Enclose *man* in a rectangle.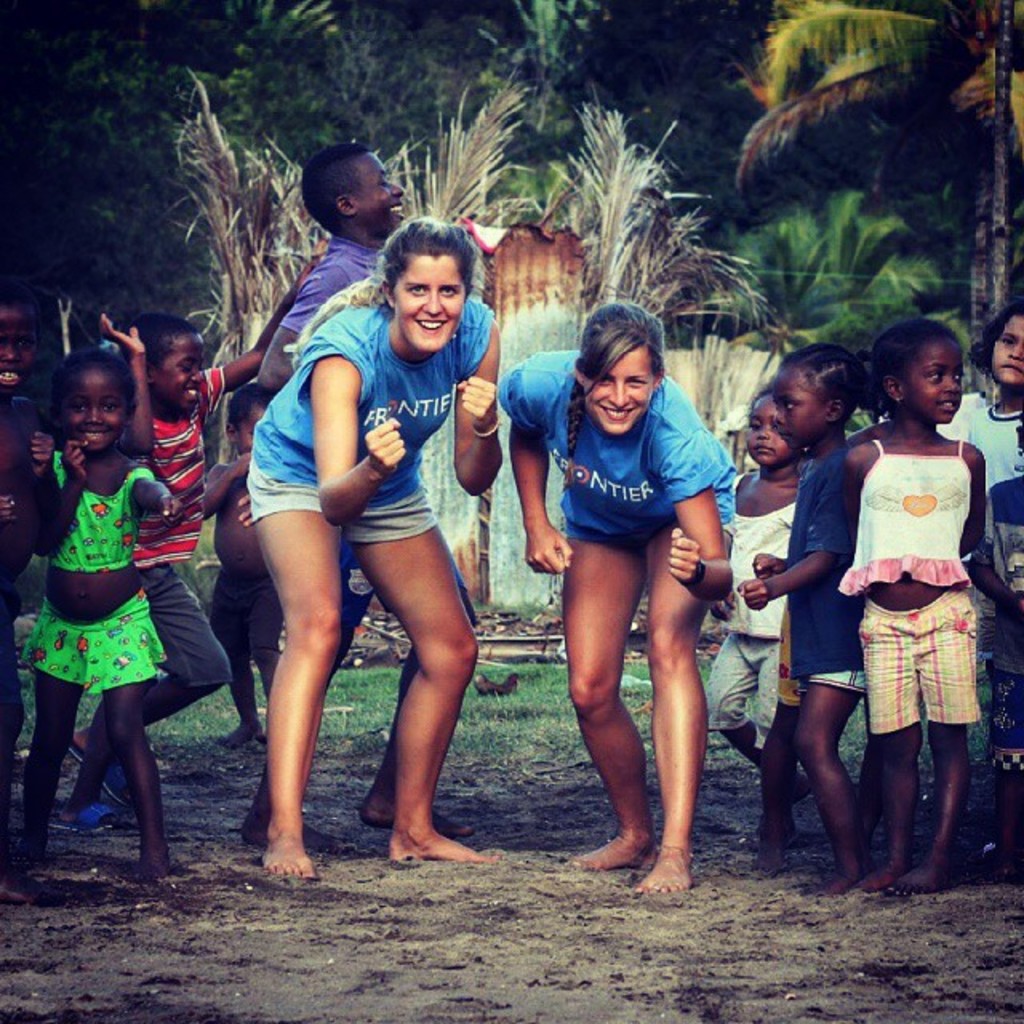
bbox(246, 142, 477, 838).
